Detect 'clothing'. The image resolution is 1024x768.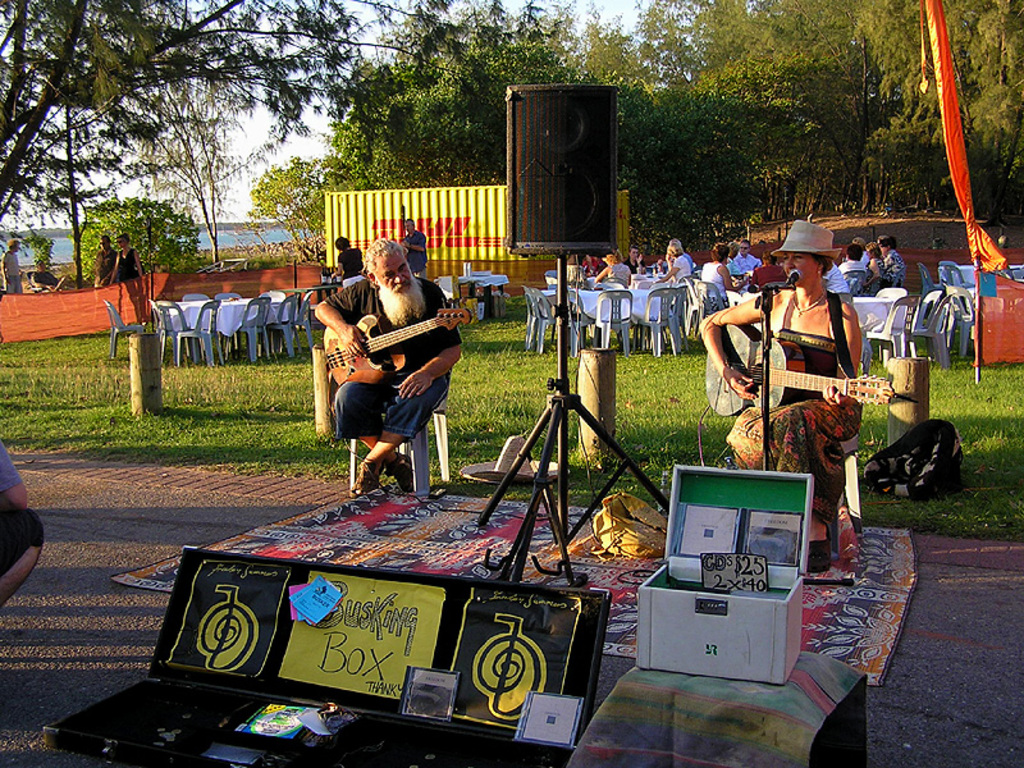
(837, 260, 867, 275).
